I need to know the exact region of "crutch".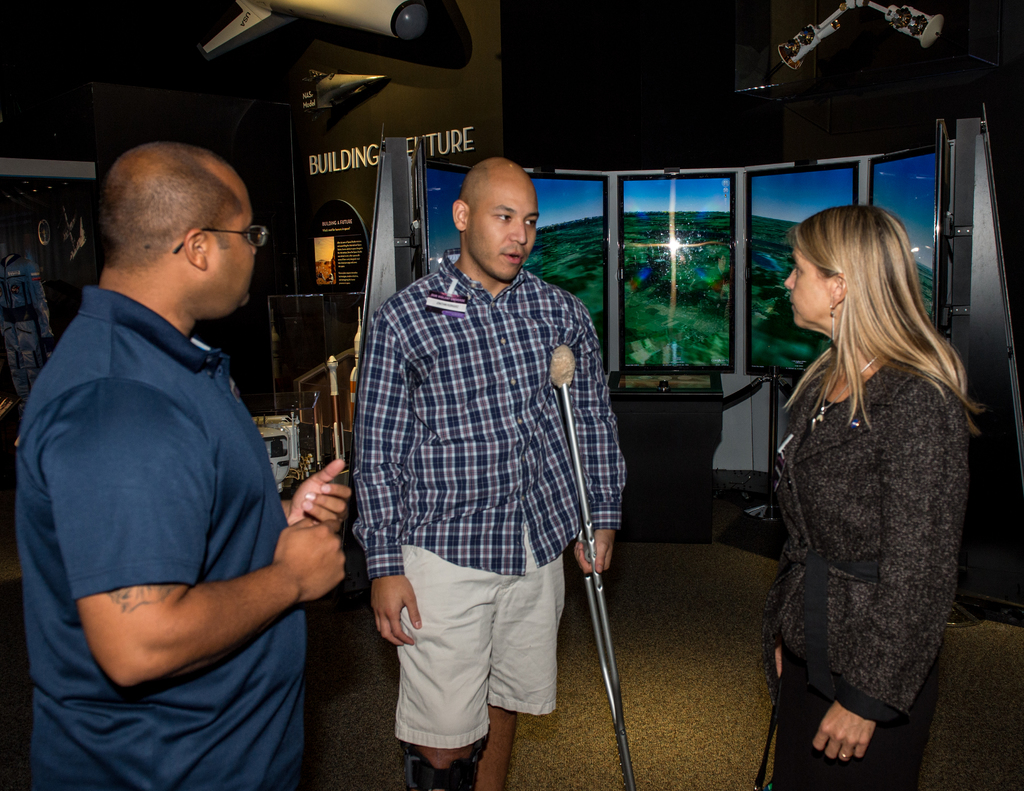
Region: {"left": 547, "top": 345, "right": 643, "bottom": 790}.
